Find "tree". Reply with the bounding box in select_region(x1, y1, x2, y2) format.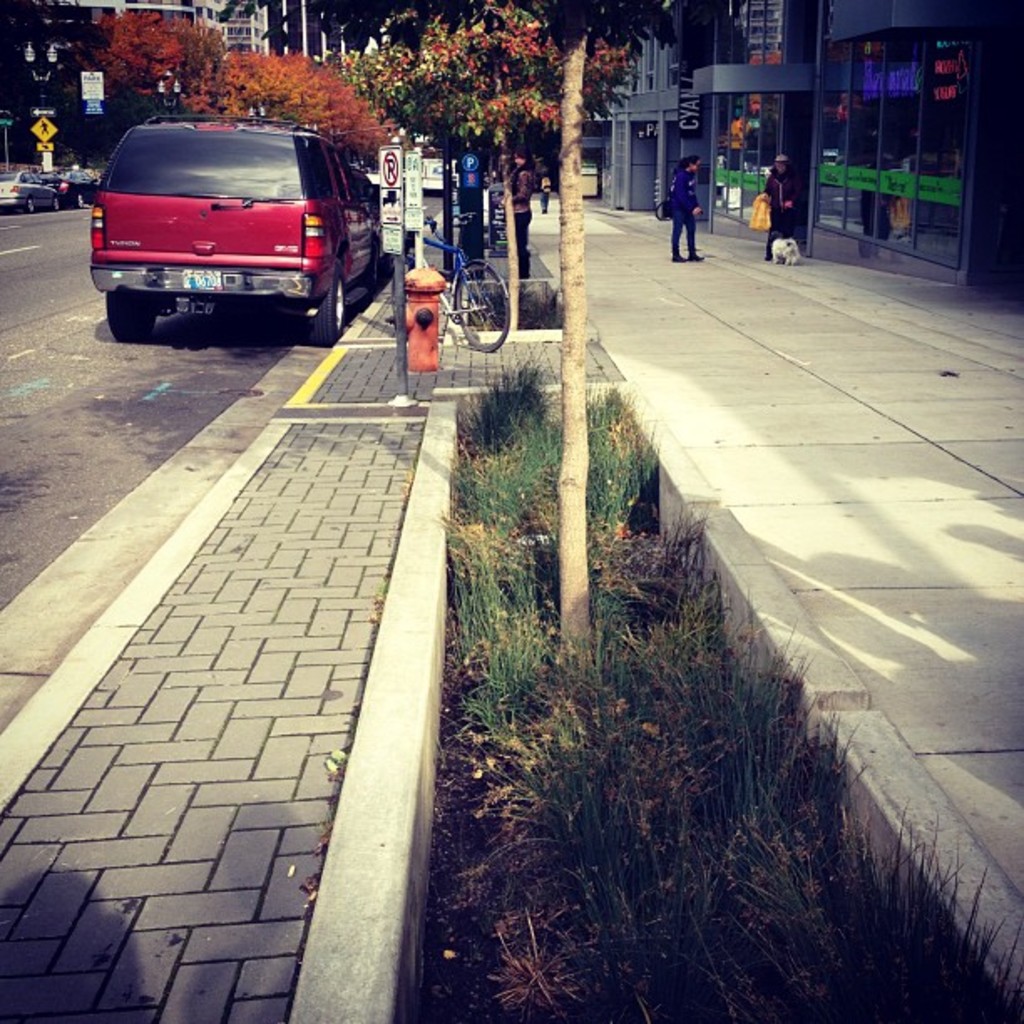
select_region(219, 0, 683, 648).
